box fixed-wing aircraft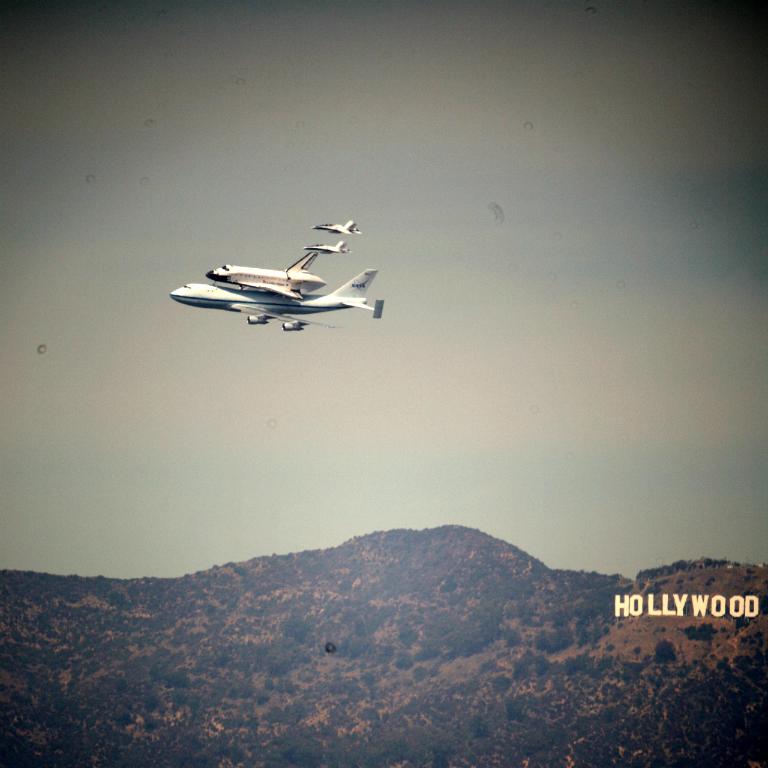
BBox(303, 239, 346, 254)
